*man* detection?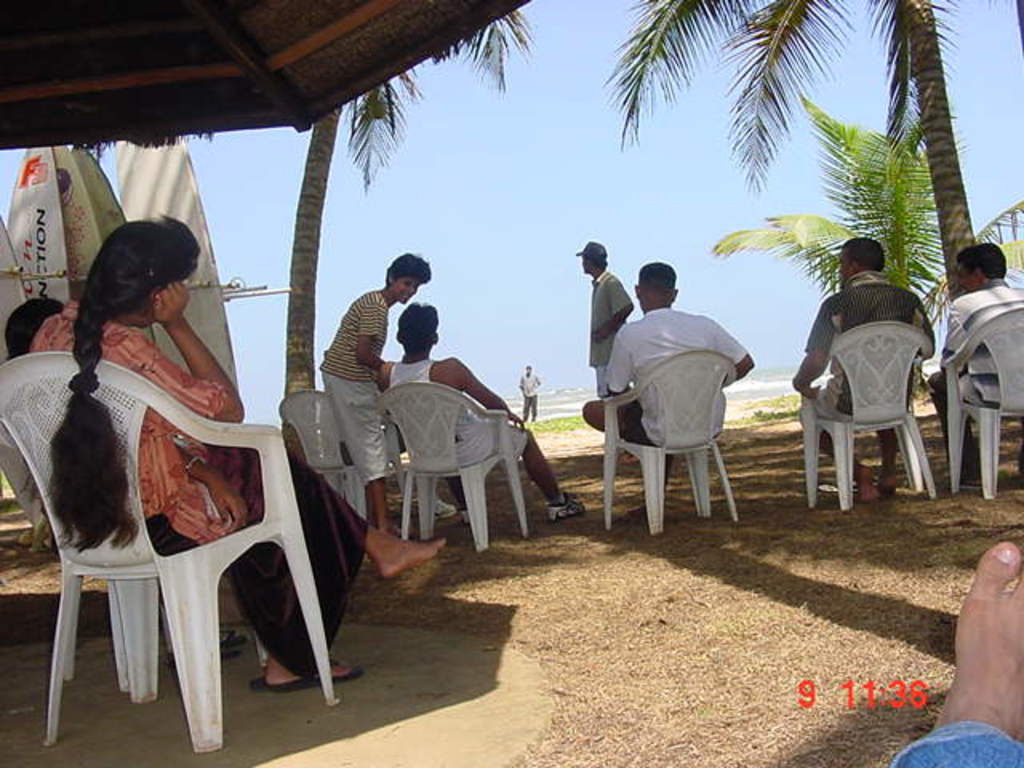
(376, 306, 582, 520)
